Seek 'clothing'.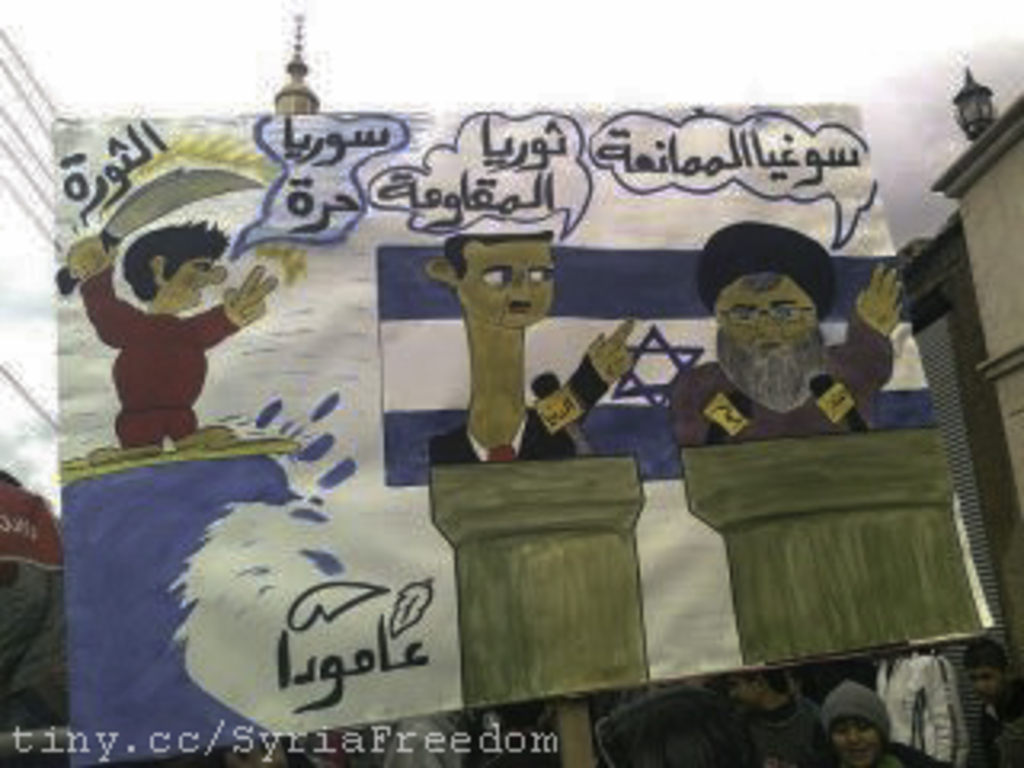
Rect(426, 352, 611, 467).
